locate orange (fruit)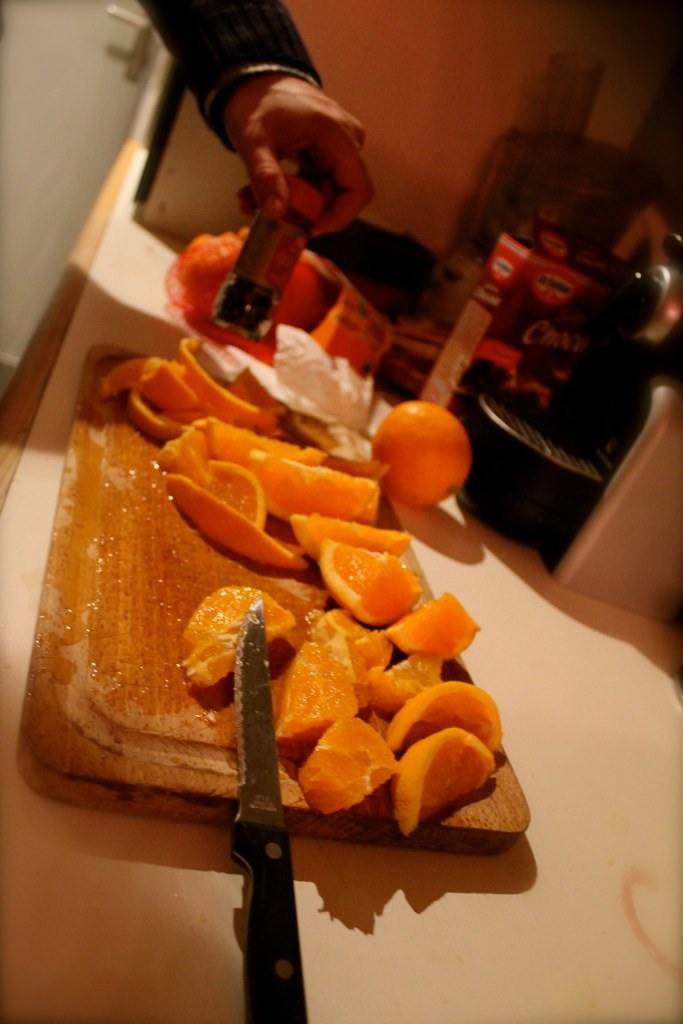
crop(283, 521, 402, 551)
